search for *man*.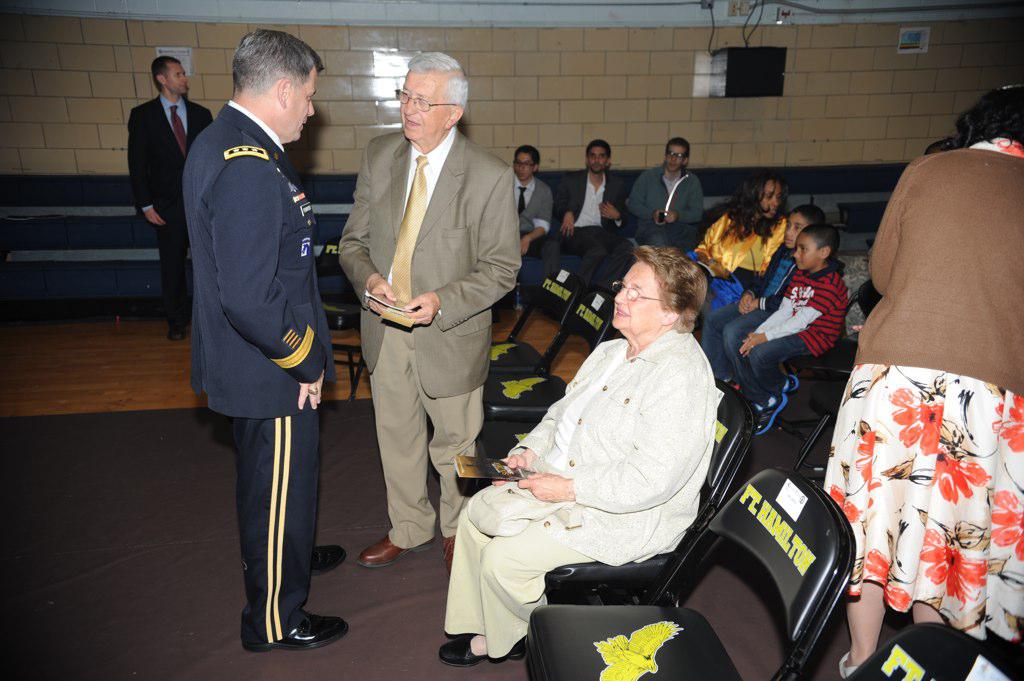
Found at [x1=549, y1=140, x2=627, y2=307].
